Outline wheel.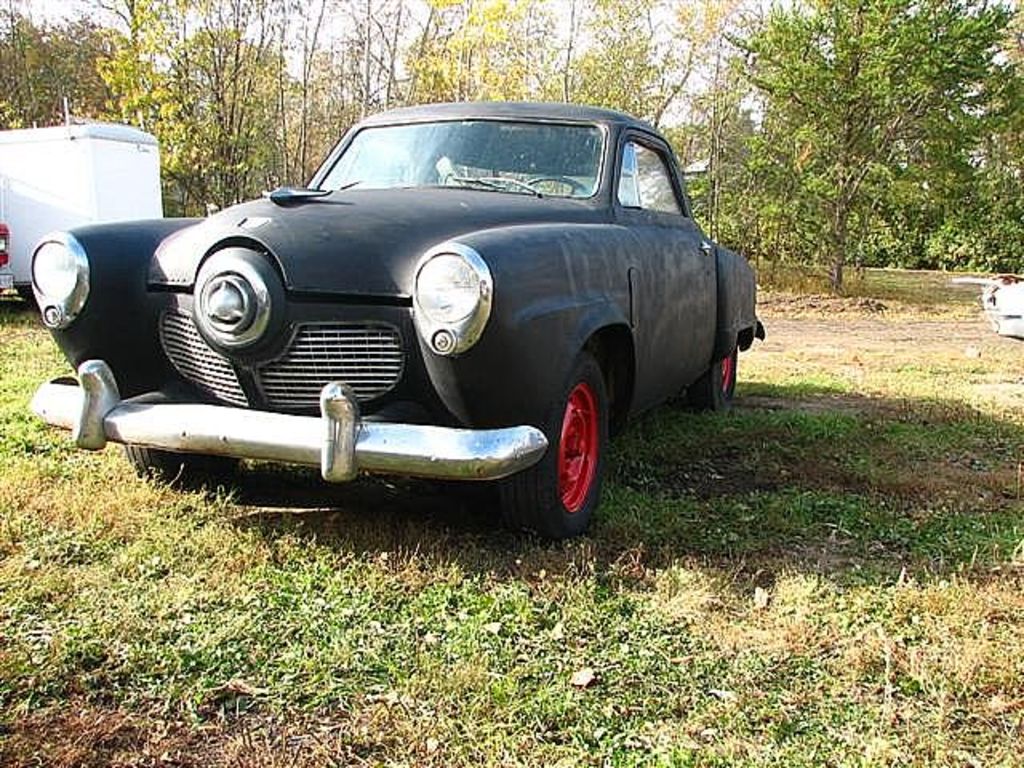
Outline: BBox(518, 174, 592, 190).
